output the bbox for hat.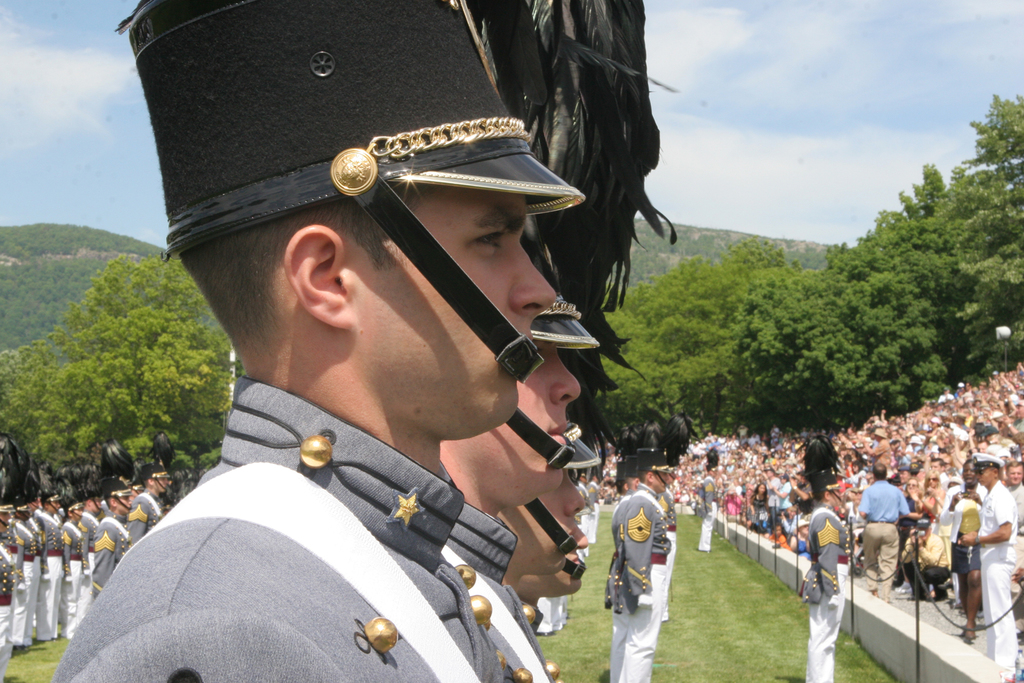
<bbox>41, 489, 60, 508</bbox>.
